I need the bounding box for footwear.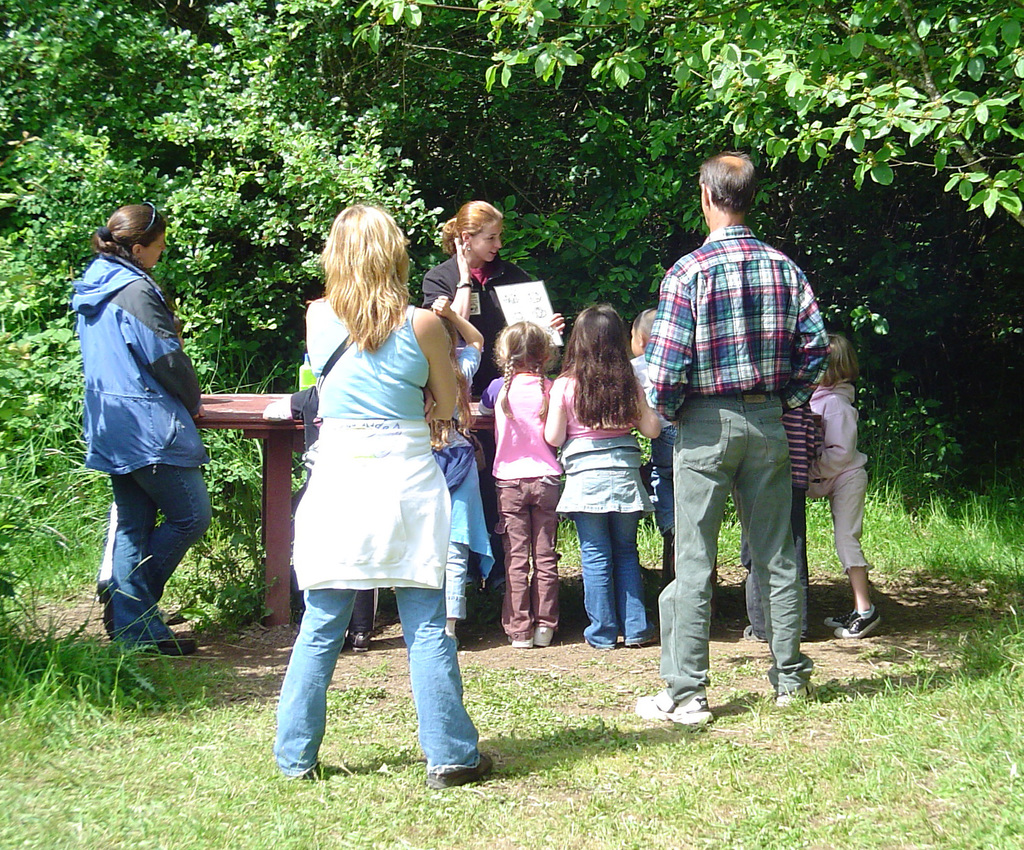
Here it is: [x1=426, y1=756, x2=492, y2=792].
